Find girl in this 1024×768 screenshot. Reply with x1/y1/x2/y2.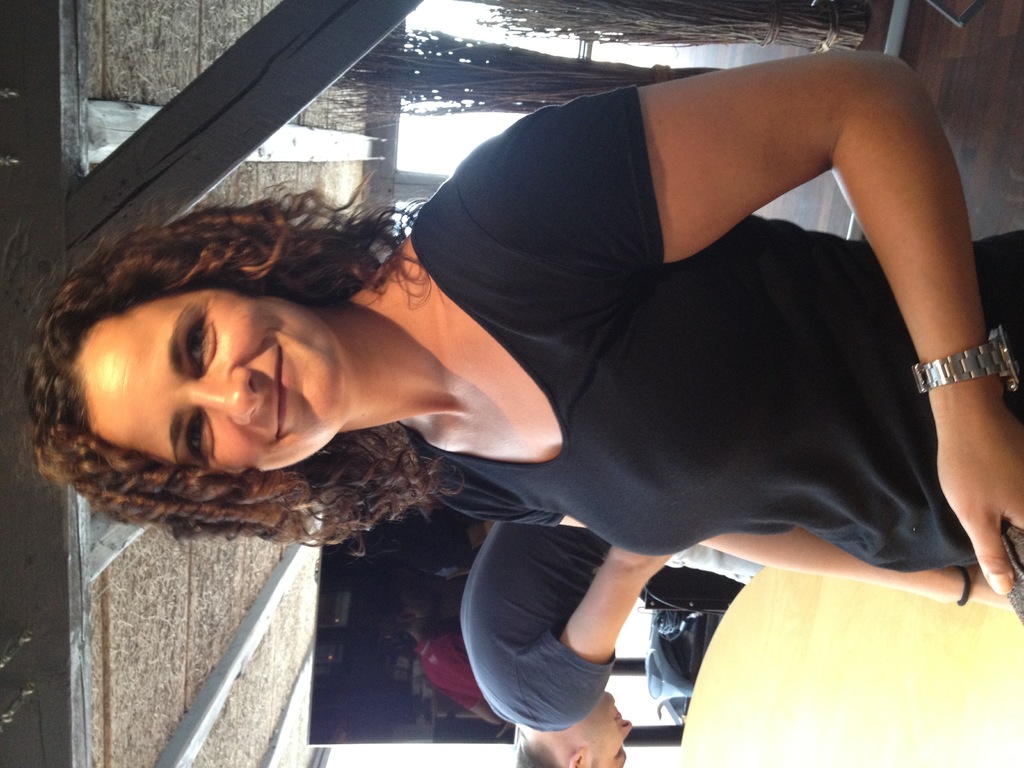
22/44/1023/601.
